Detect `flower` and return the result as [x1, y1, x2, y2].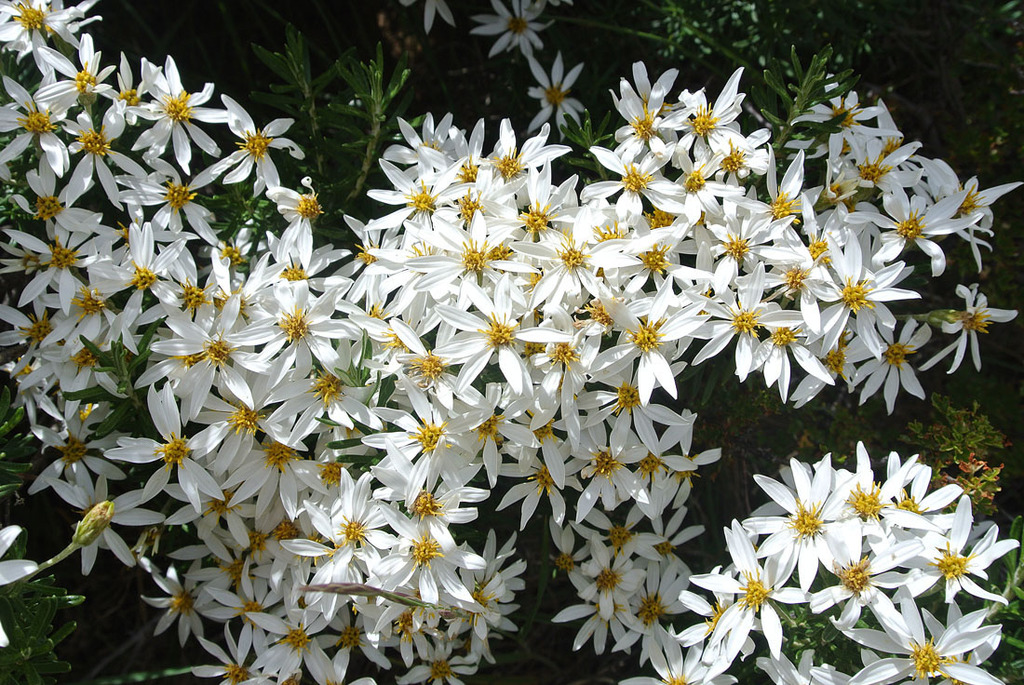
[762, 462, 873, 590].
